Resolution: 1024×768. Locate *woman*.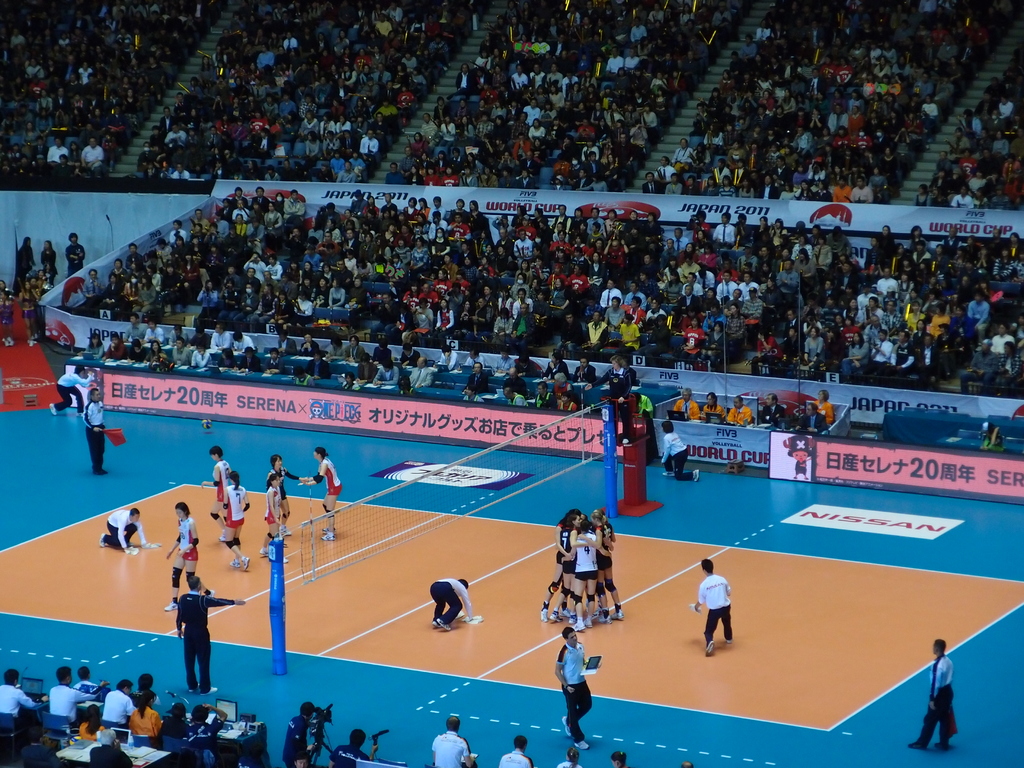
l=294, t=436, r=345, b=541.
